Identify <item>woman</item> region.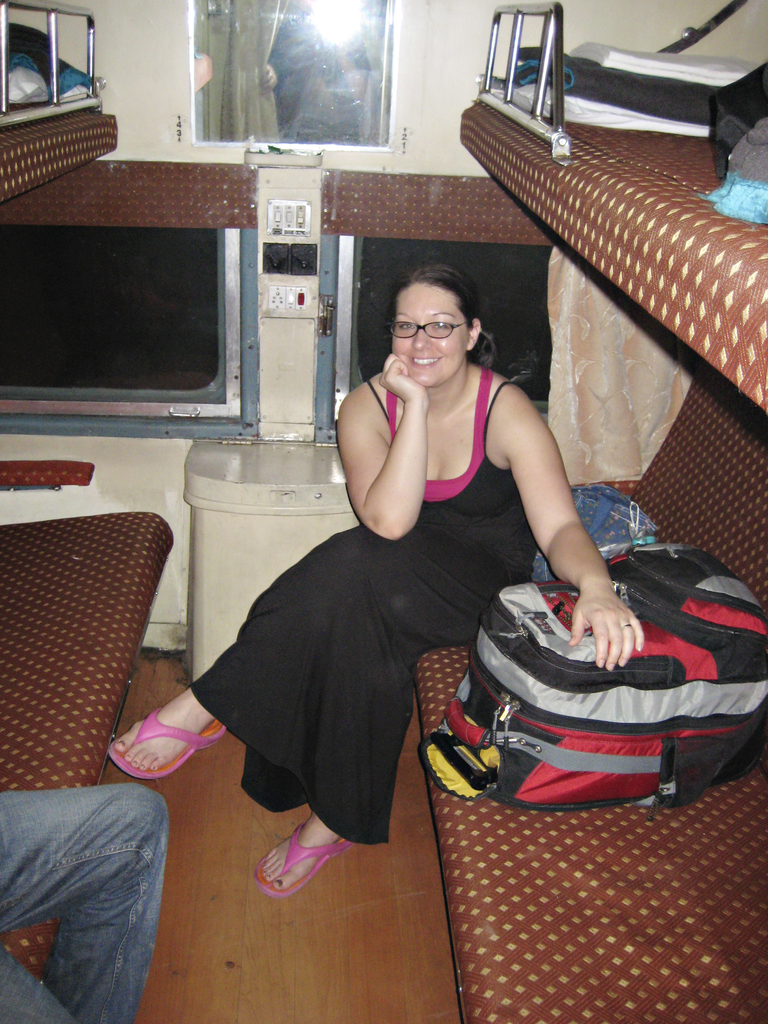
Region: l=103, t=249, r=643, b=902.
